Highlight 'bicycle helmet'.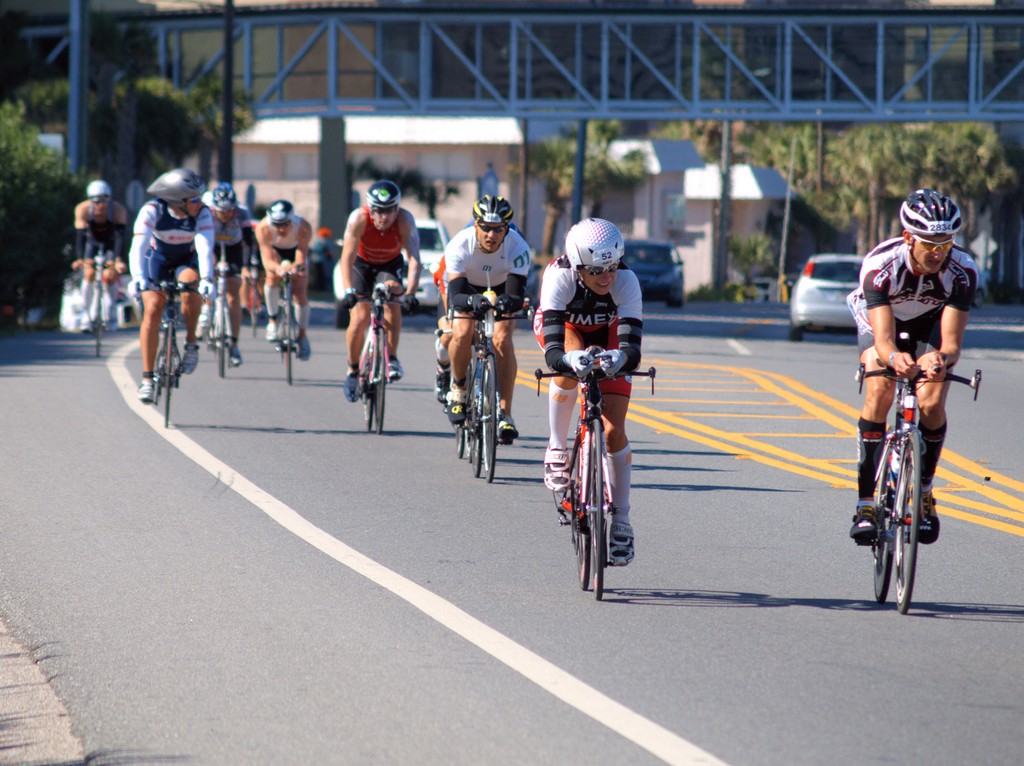
Highlighted region: 147/170/200/209.
